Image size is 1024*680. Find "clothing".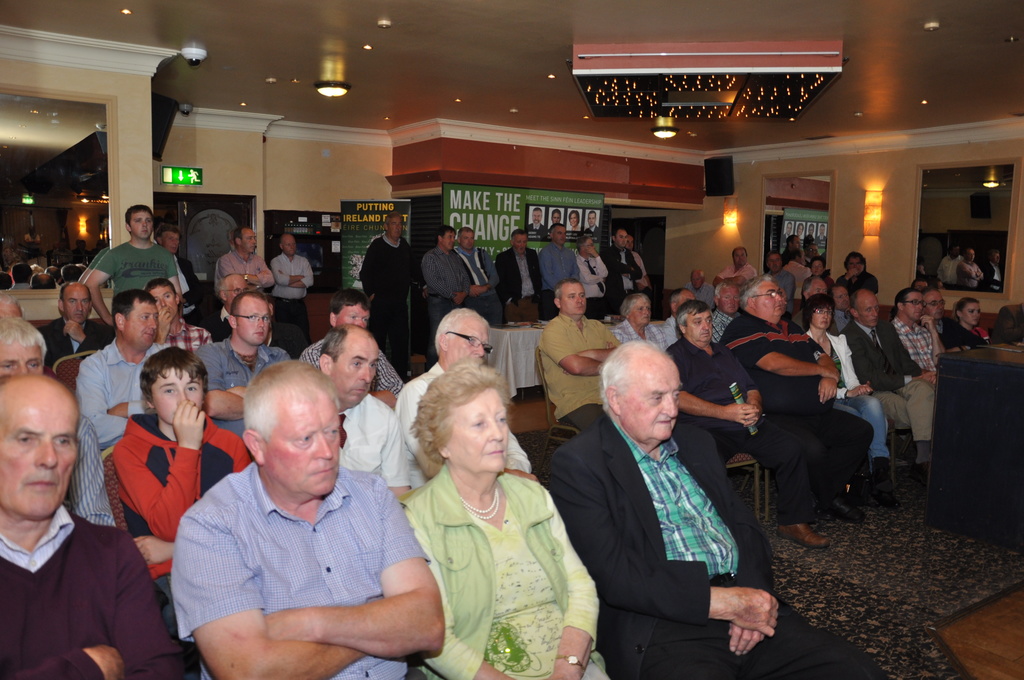
[885, 317, 935, 369].
